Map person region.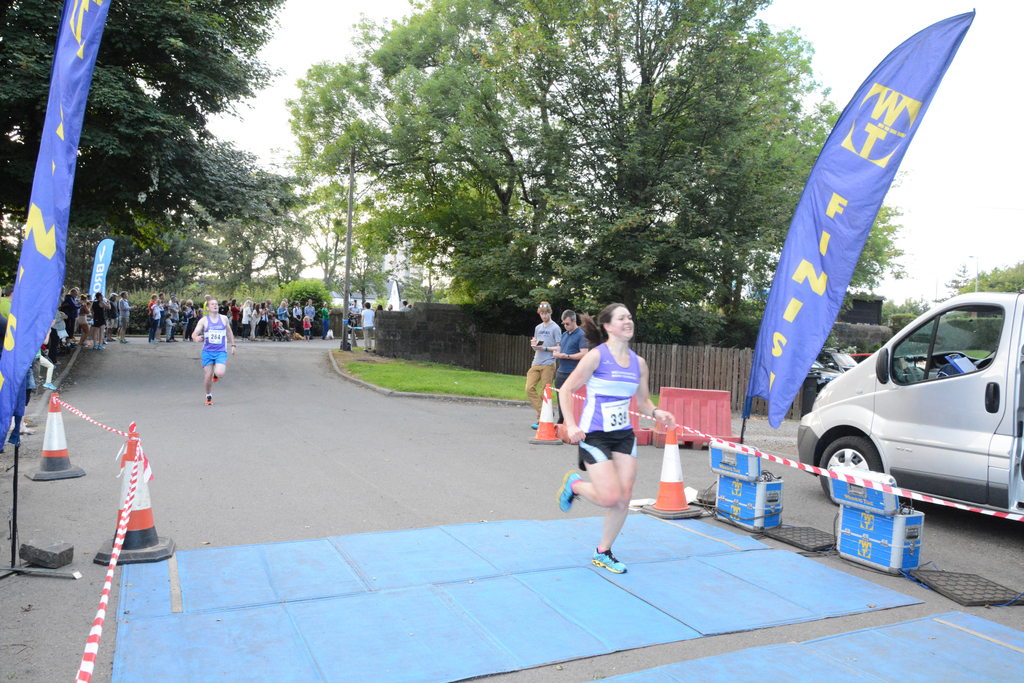
Mapped to bbox=[106, 292, 116, 341].
